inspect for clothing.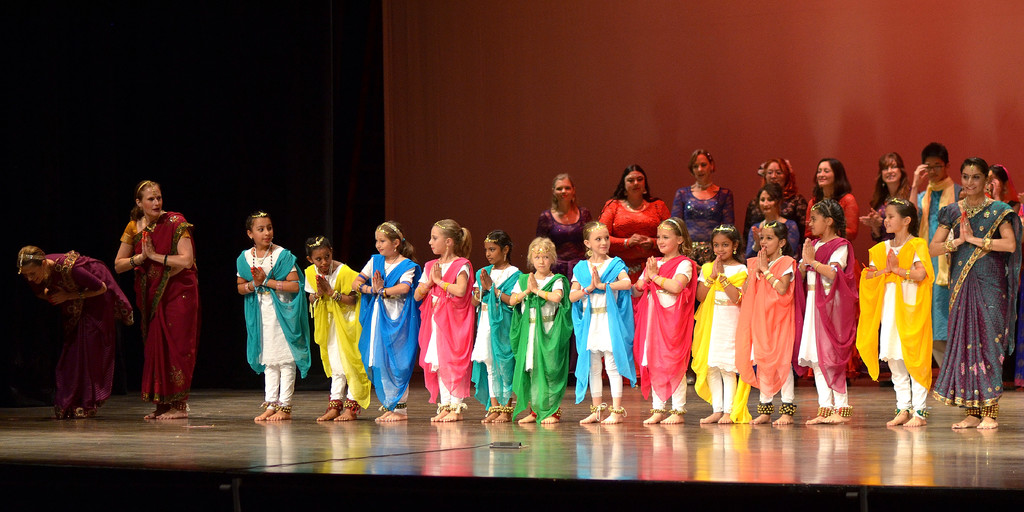
Inspection: [415,261,478,402].
